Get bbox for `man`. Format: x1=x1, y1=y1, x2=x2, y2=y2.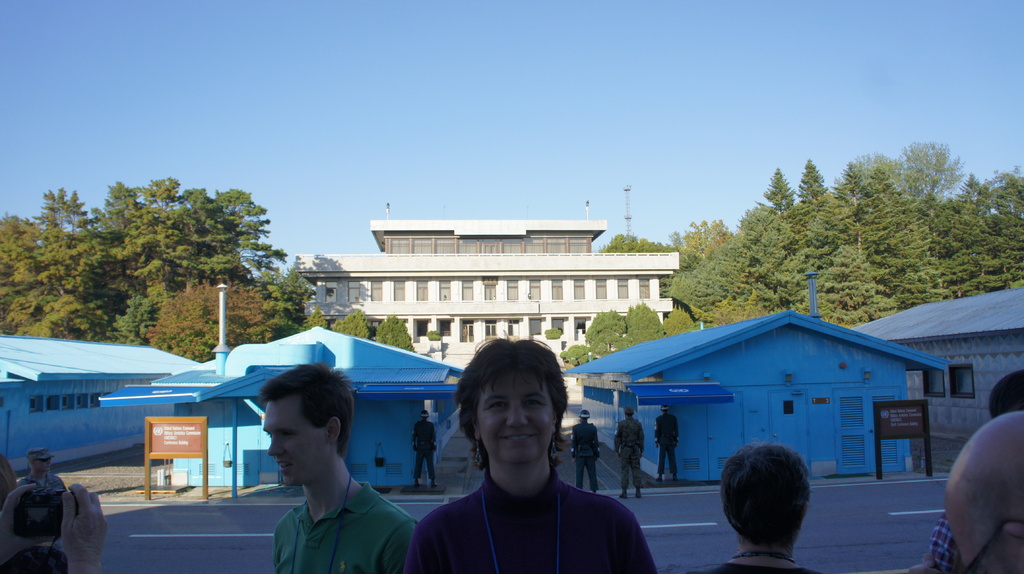
x1=222, y1=359, x2=415, y2=569.
